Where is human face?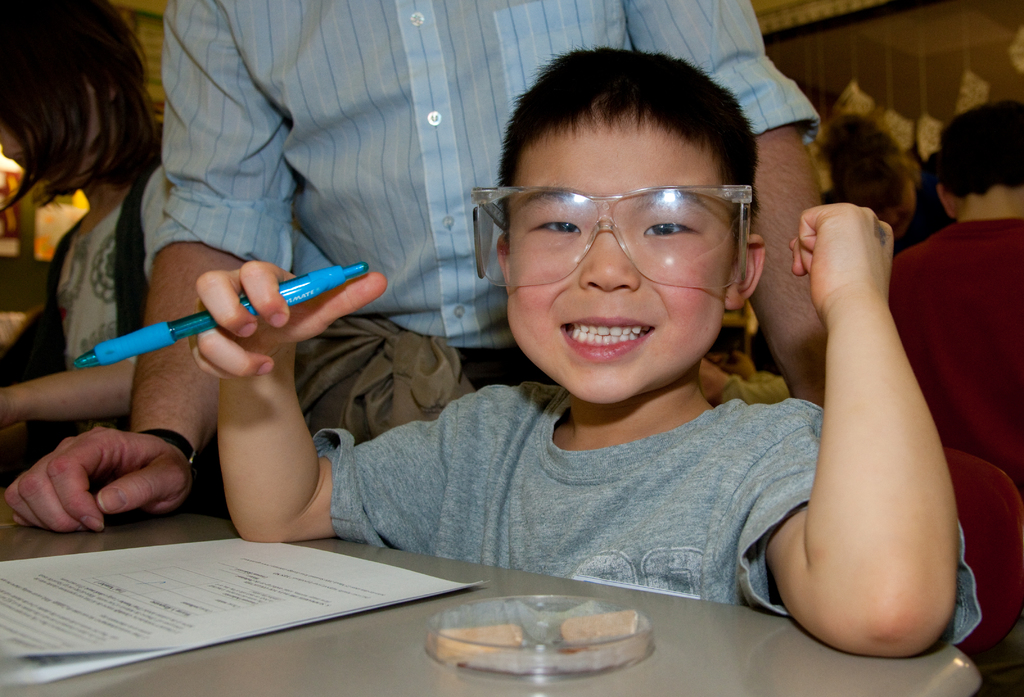
x1=884 y1=176 x2=916 y2=238.
